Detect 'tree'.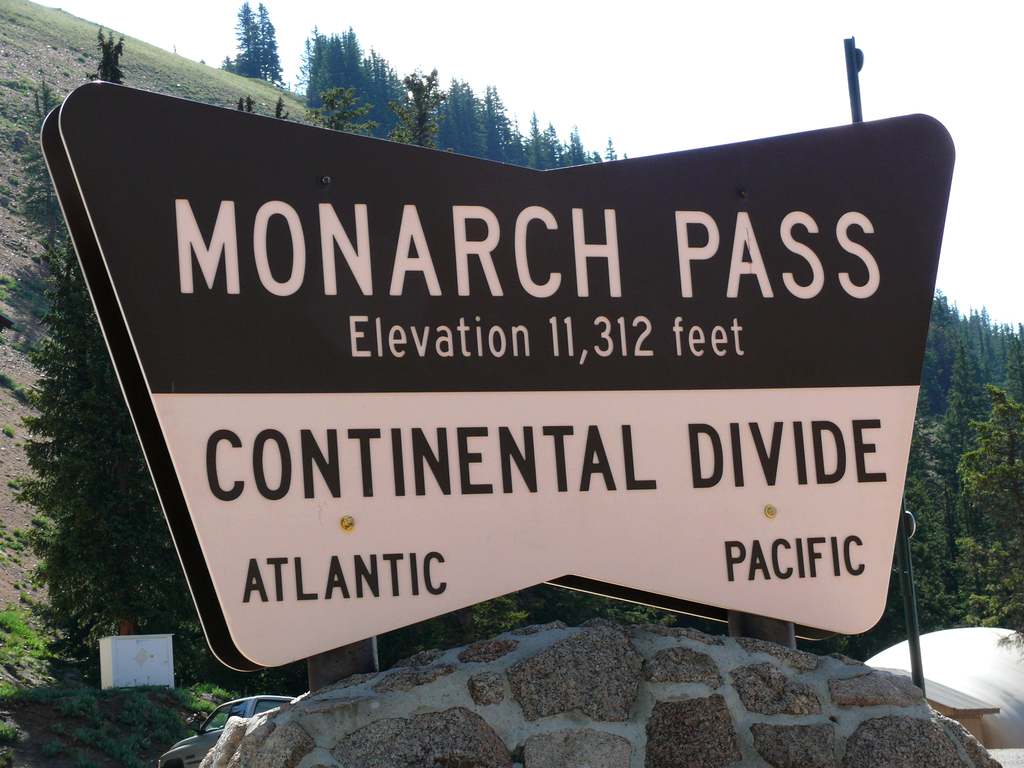
Detected at rect(274, 93, 291, 119).
